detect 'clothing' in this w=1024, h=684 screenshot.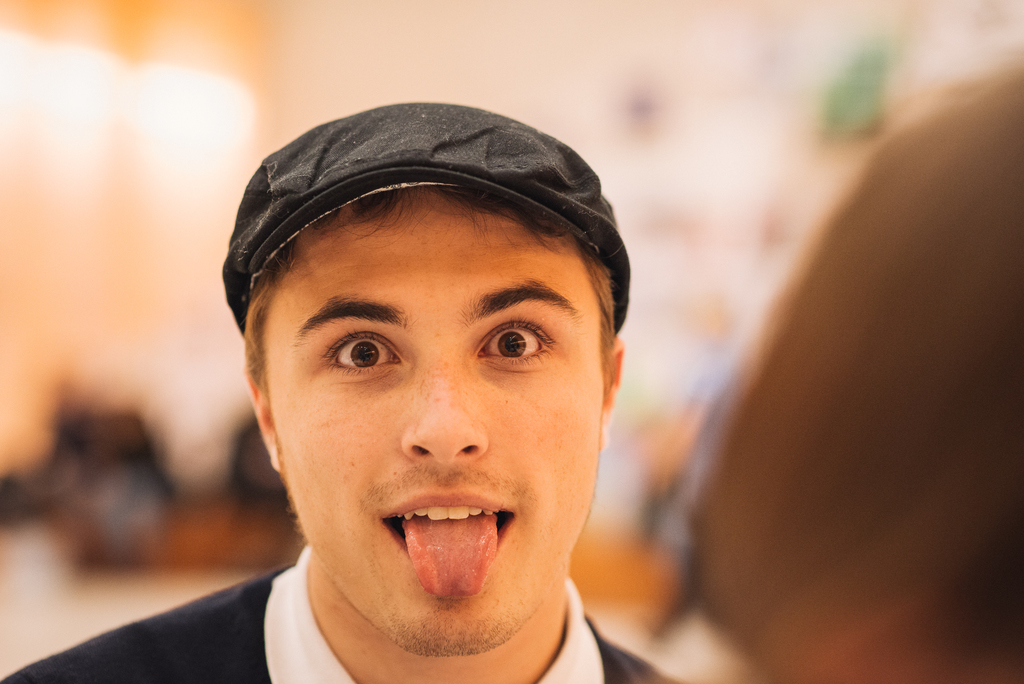
Detection: detection(1, 546, 682, 683).
